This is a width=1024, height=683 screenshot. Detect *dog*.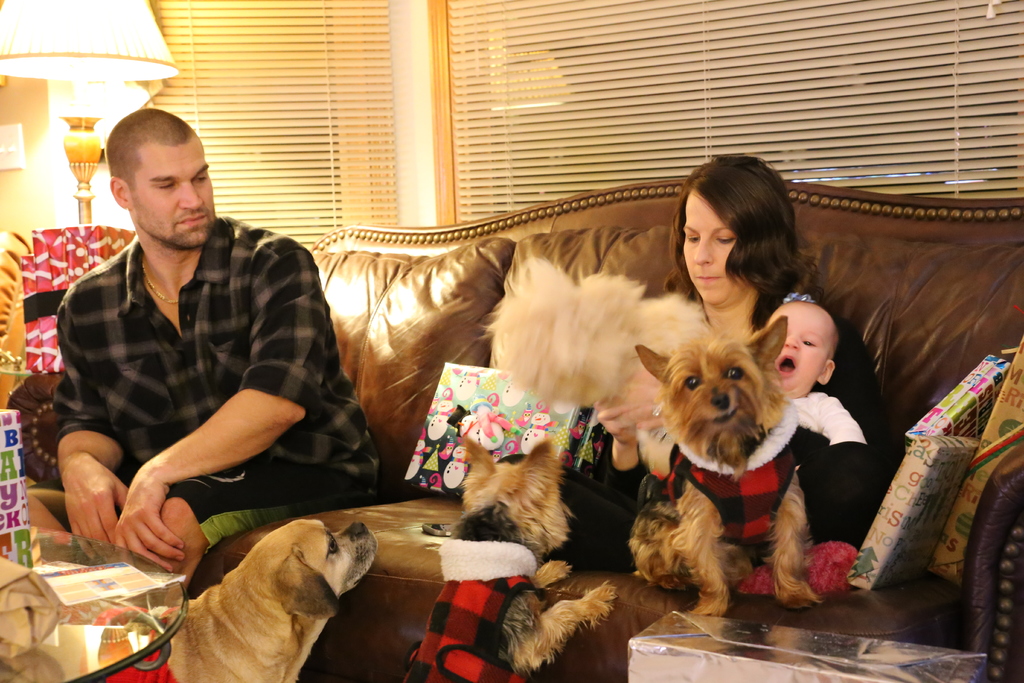
BBox(79, 516, 376, 677).
